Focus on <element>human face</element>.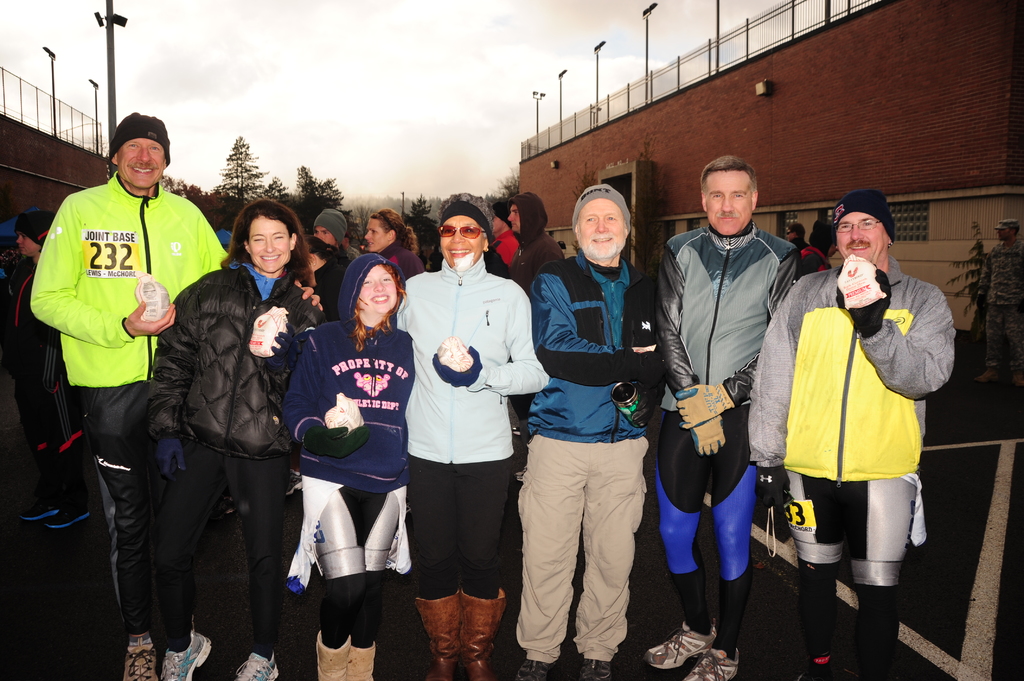
Focused at 579, 195, 616, 260.
